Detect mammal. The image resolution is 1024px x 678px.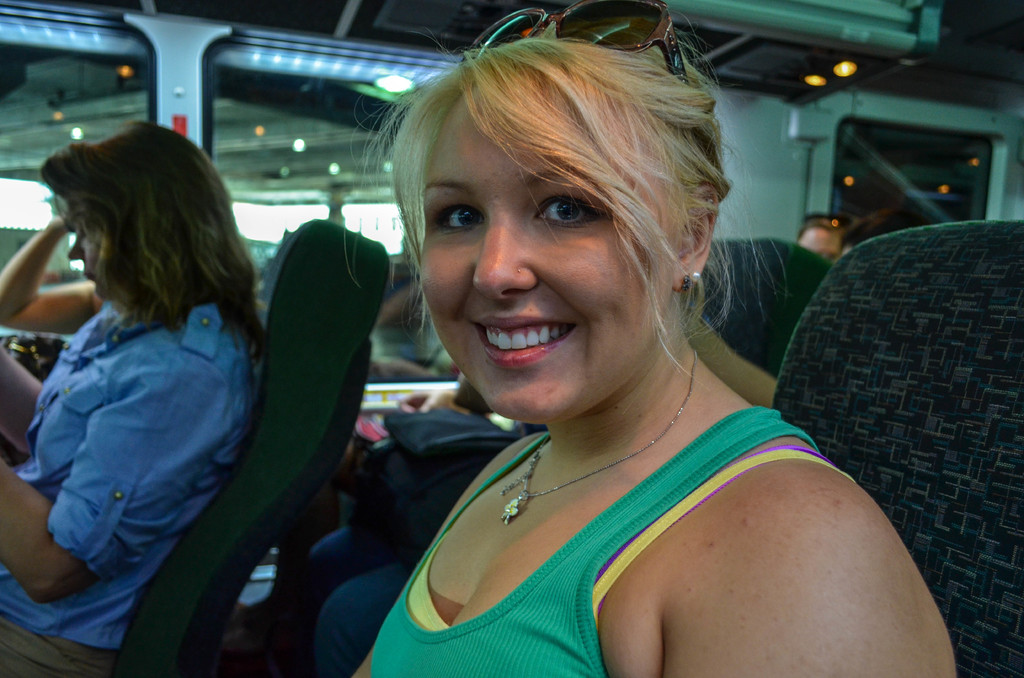
bbox=[0, 149, 298, 629].
